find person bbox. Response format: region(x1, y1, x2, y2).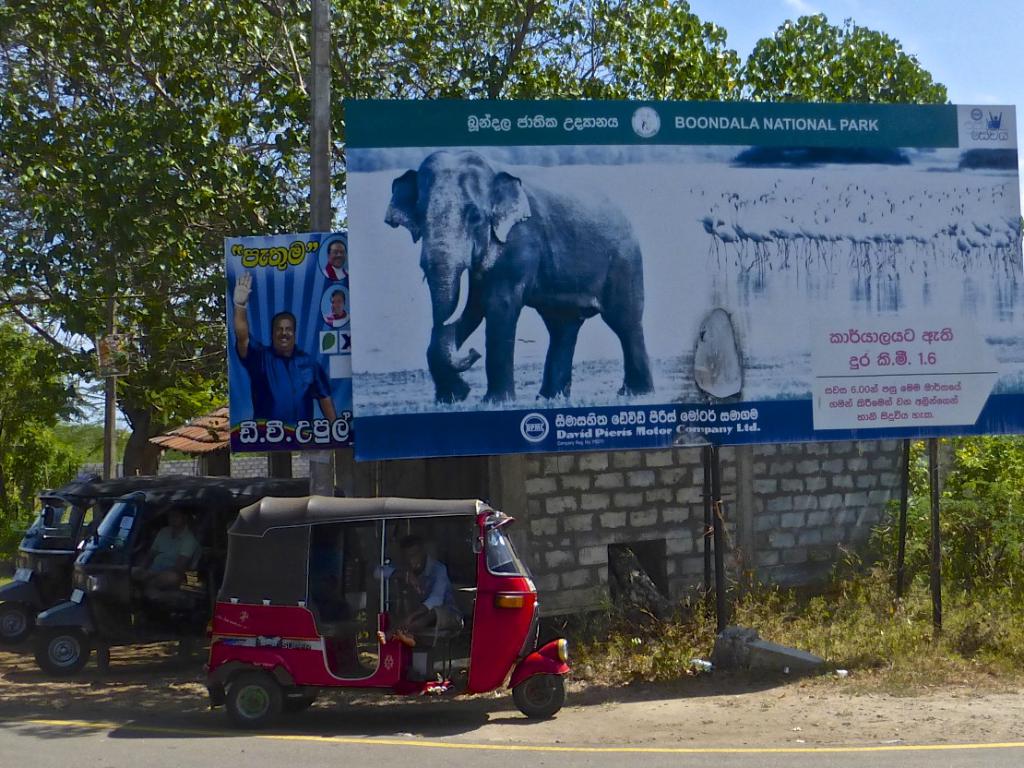
region(228, 270, 340, 430).
